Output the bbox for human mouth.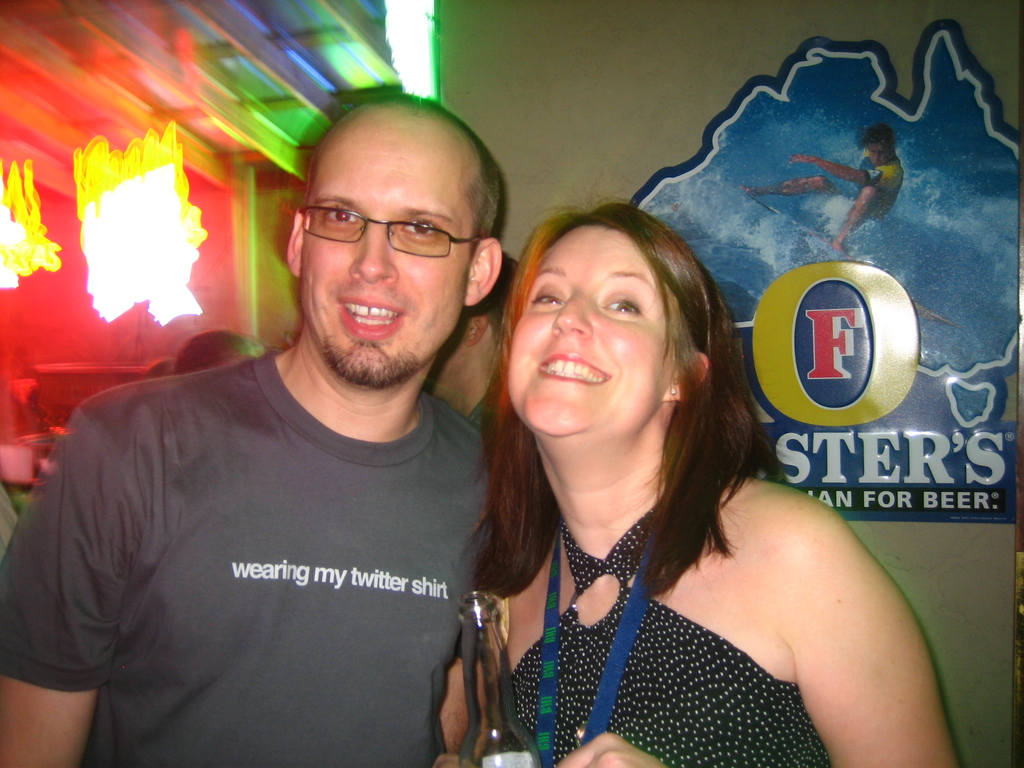
532, 346, 618, 394.
